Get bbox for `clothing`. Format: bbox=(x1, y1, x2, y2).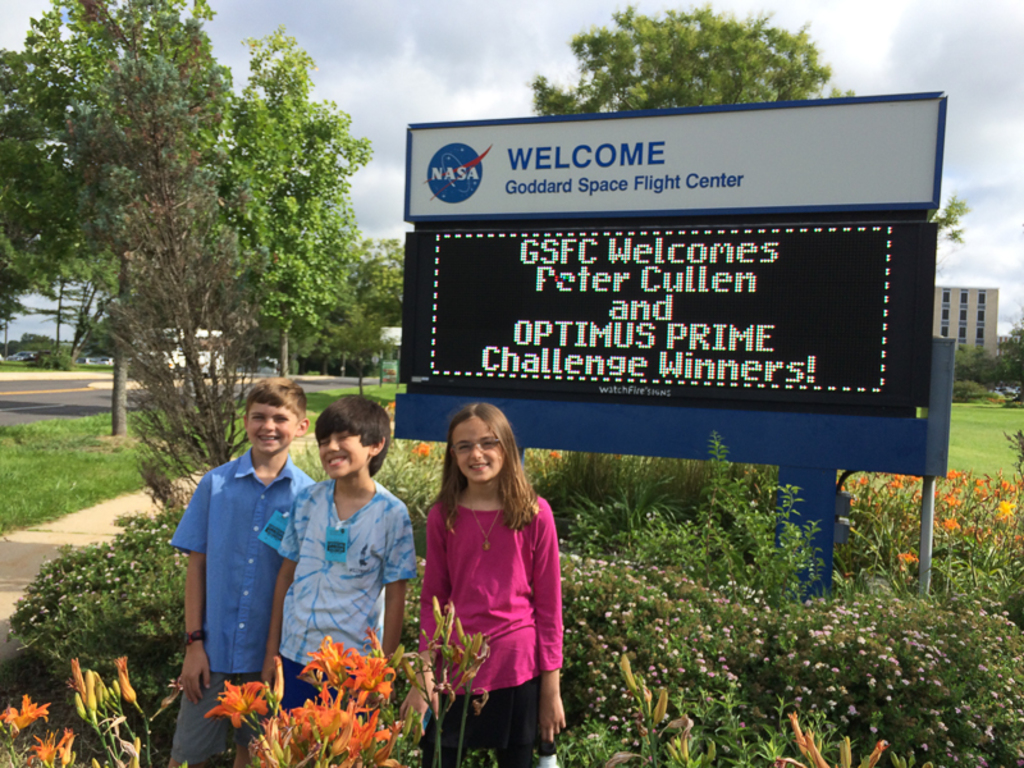
bbox=(270, 467, 424, 709).
